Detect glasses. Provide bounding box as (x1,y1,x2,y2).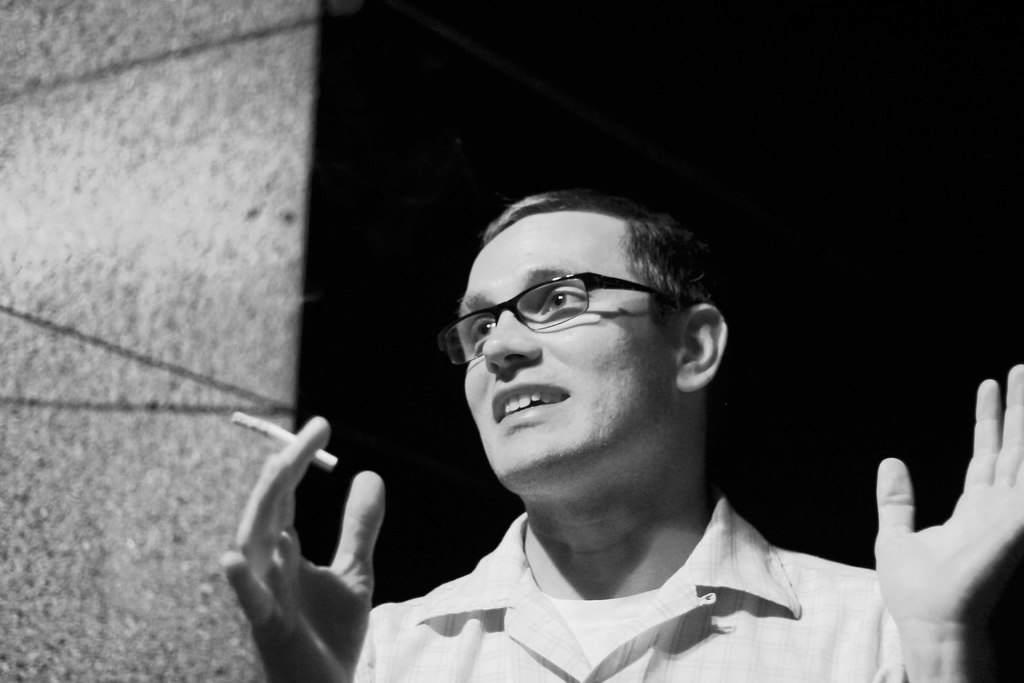
(442,277,701,349).
